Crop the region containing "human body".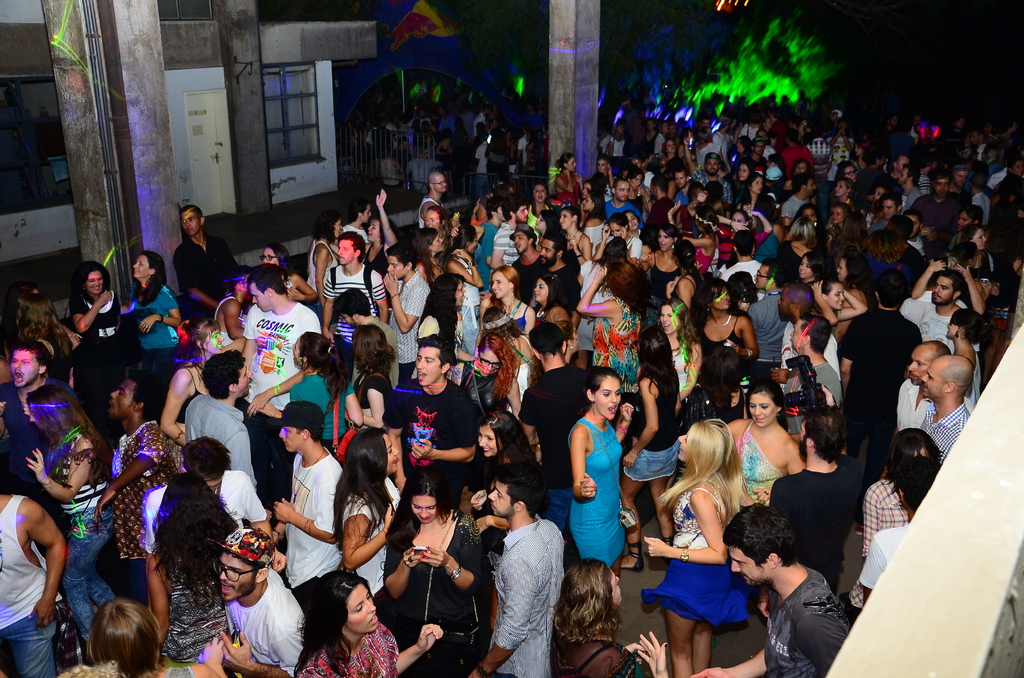
Crop region: detection(351, 331, 393, 428).
